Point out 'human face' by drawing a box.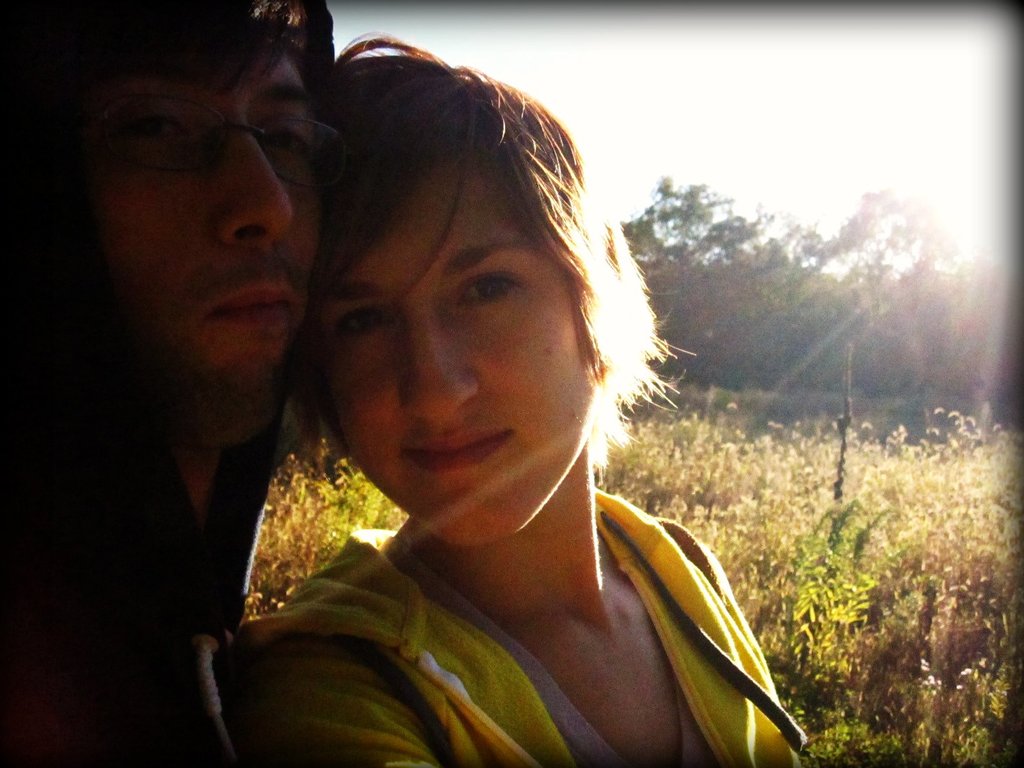
(x1=36, y1=15, x2=333, y2=442).
